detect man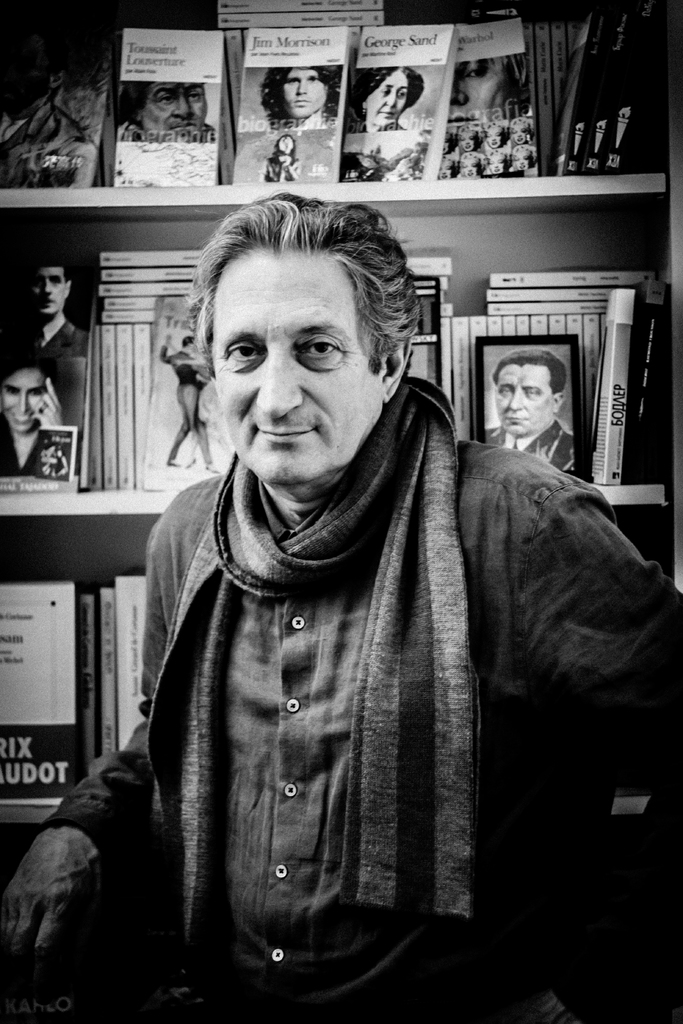
{"left": 115, "top": 78, "right": 215, "bottom": 145}
